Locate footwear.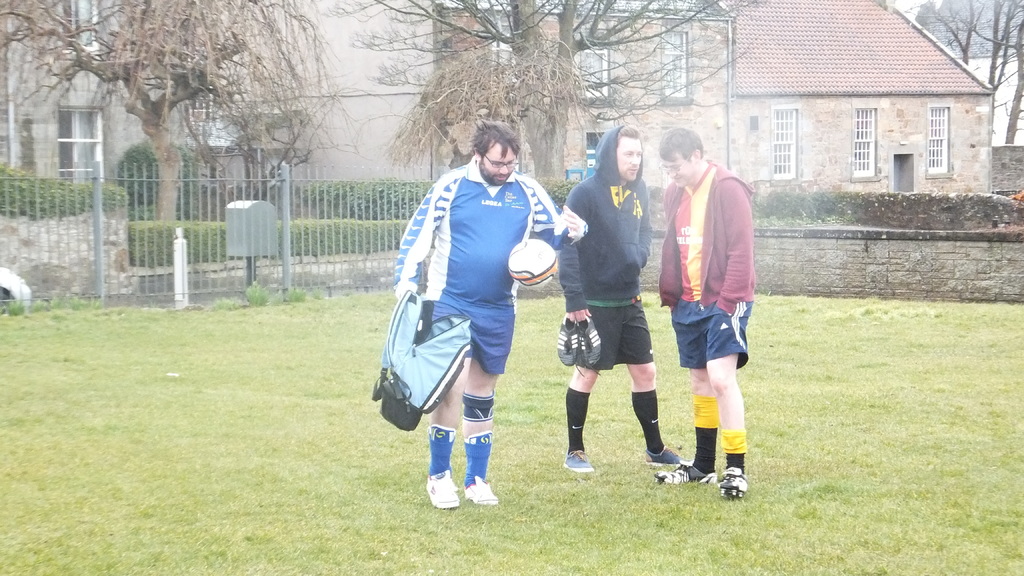
Bounding box: region(563, 451, 593, 472).
